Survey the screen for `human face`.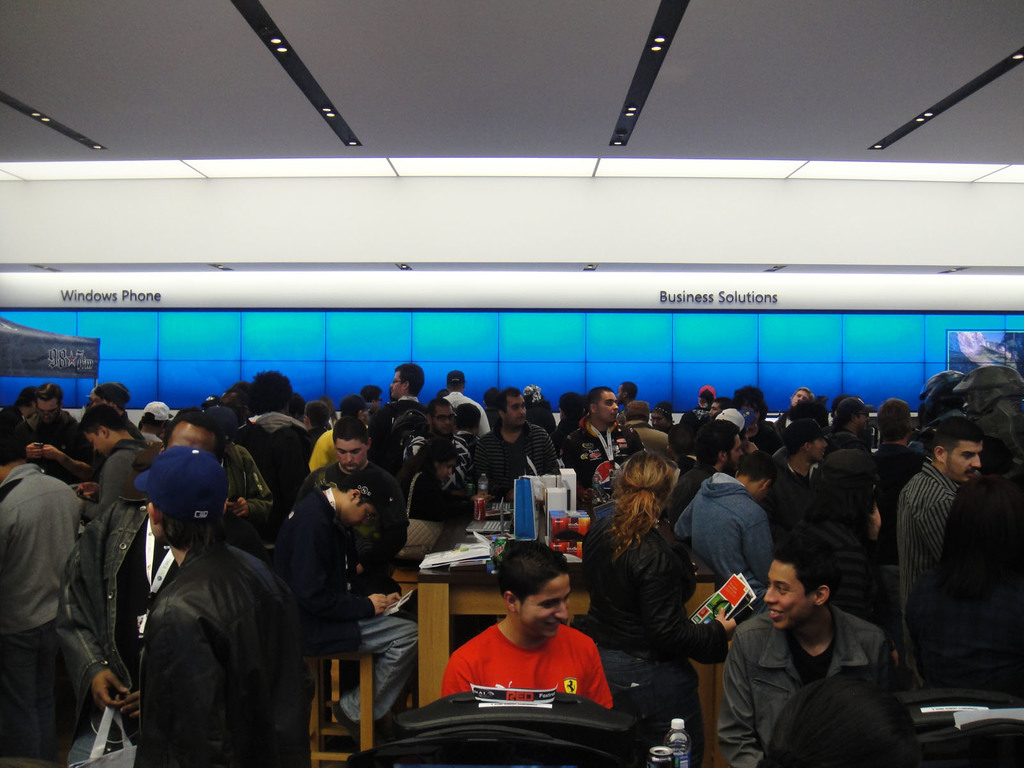
Survey found: [339,495,392,527].
